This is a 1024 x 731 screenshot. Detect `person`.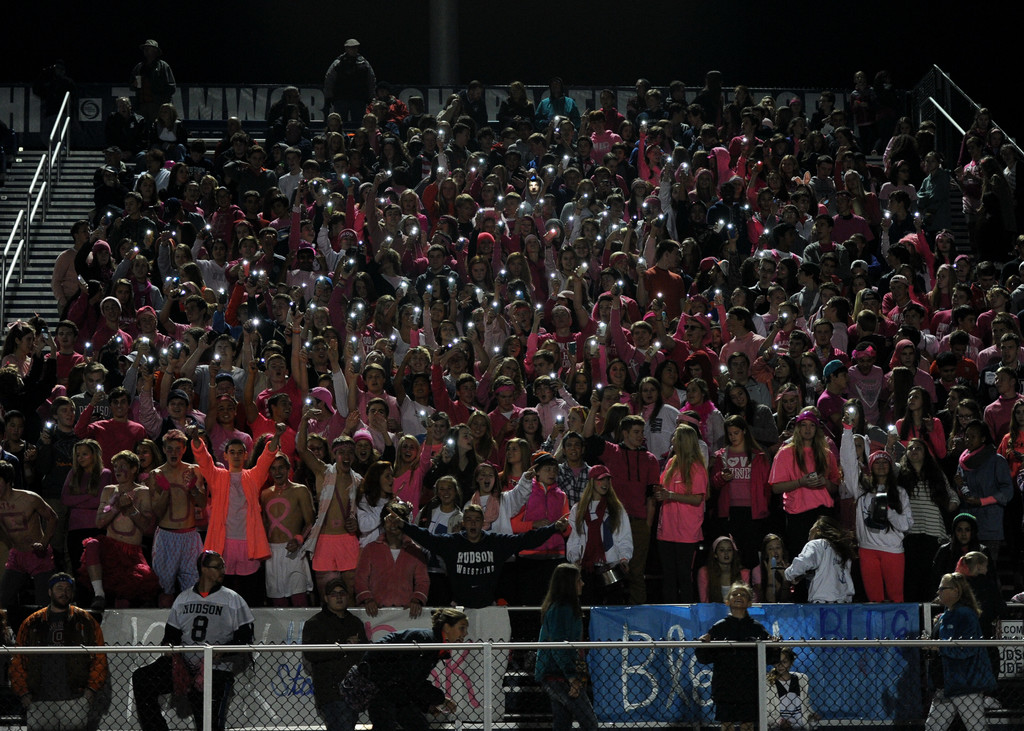
(12, 572, 106, 730).
